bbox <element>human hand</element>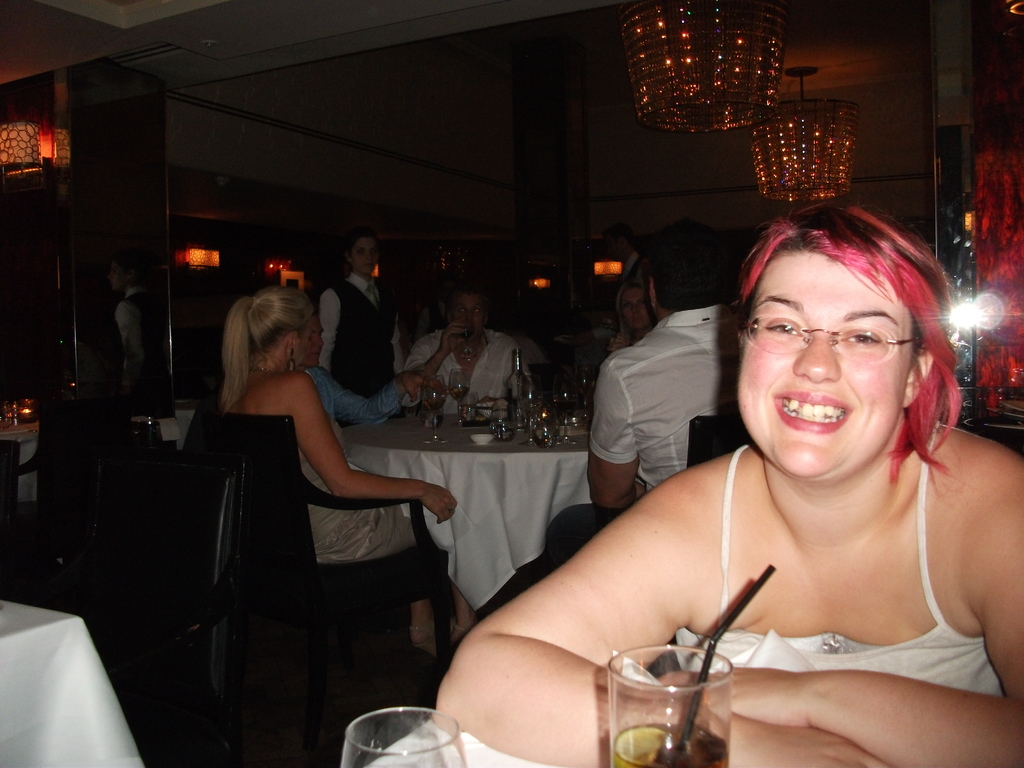
BBox(737, 728, 893, 767)
